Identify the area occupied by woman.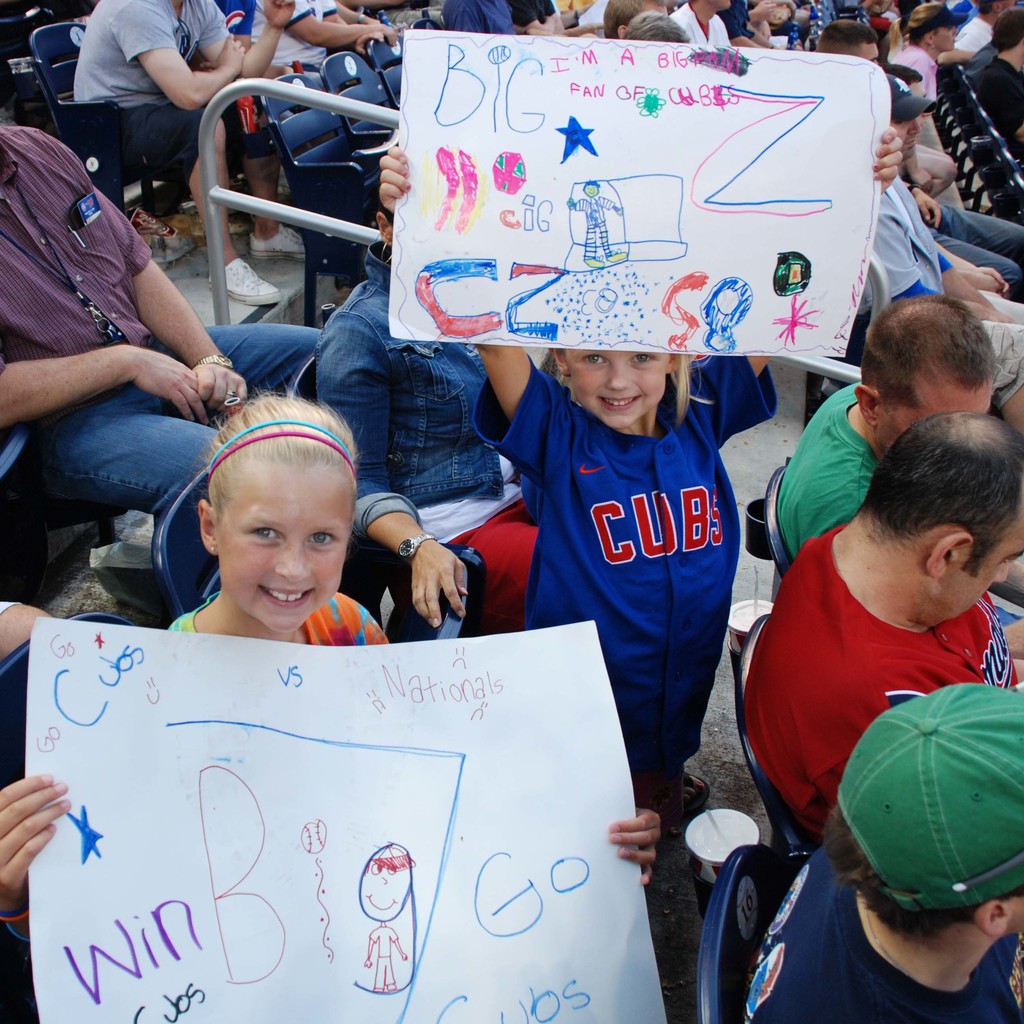
Area: {"left": 891, "top": 0, "right": 961, "bottom": 111}.
